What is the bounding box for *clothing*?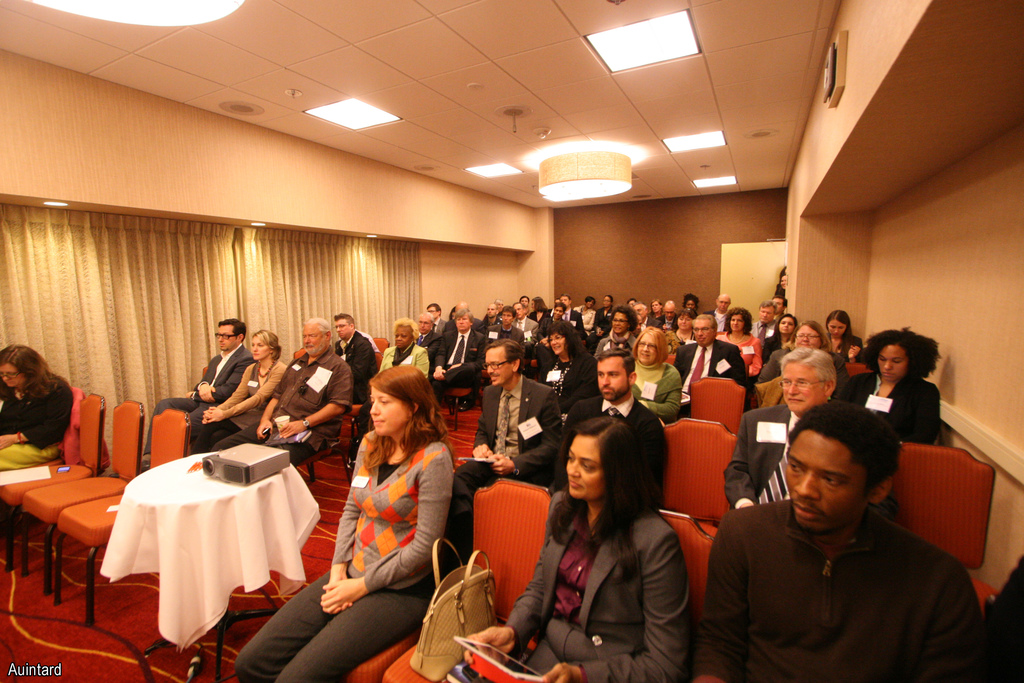
(724,401,809,500).
